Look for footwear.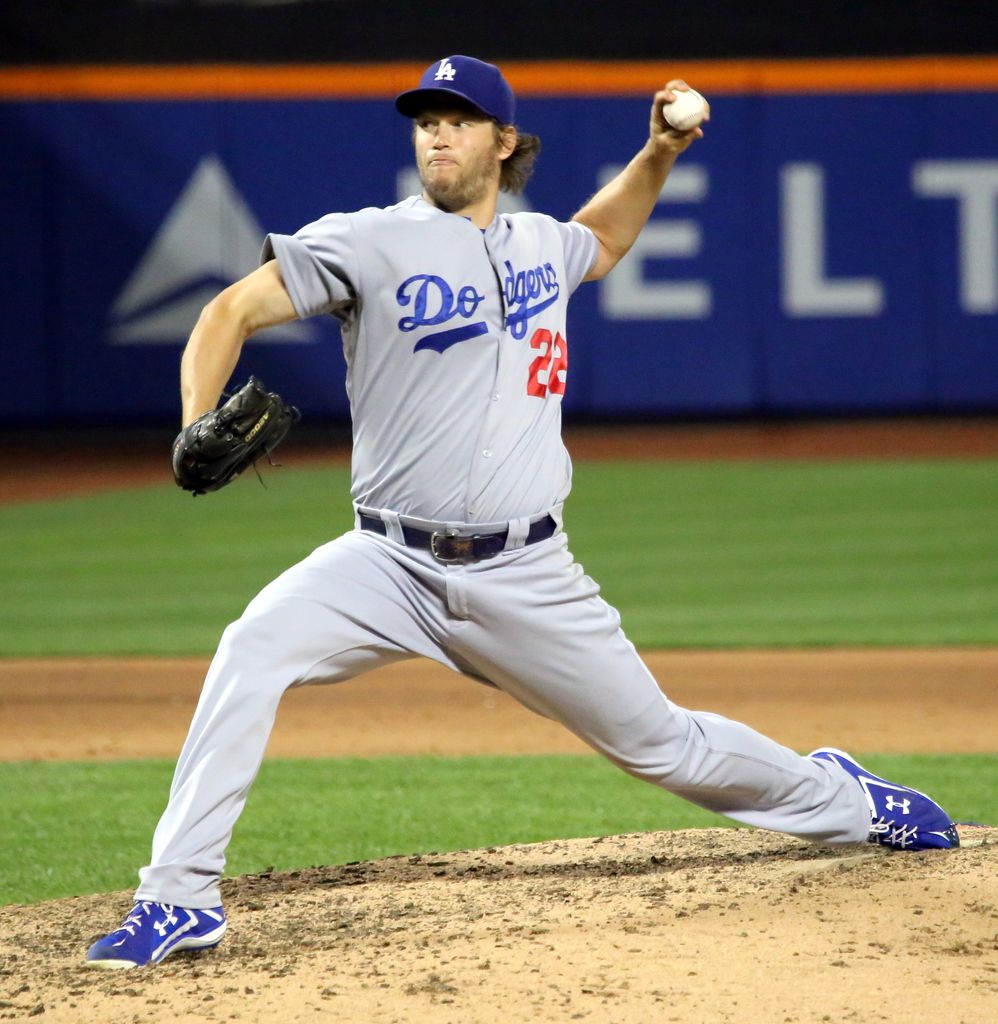
Found: bbox=(796, 743, 961, 858).
